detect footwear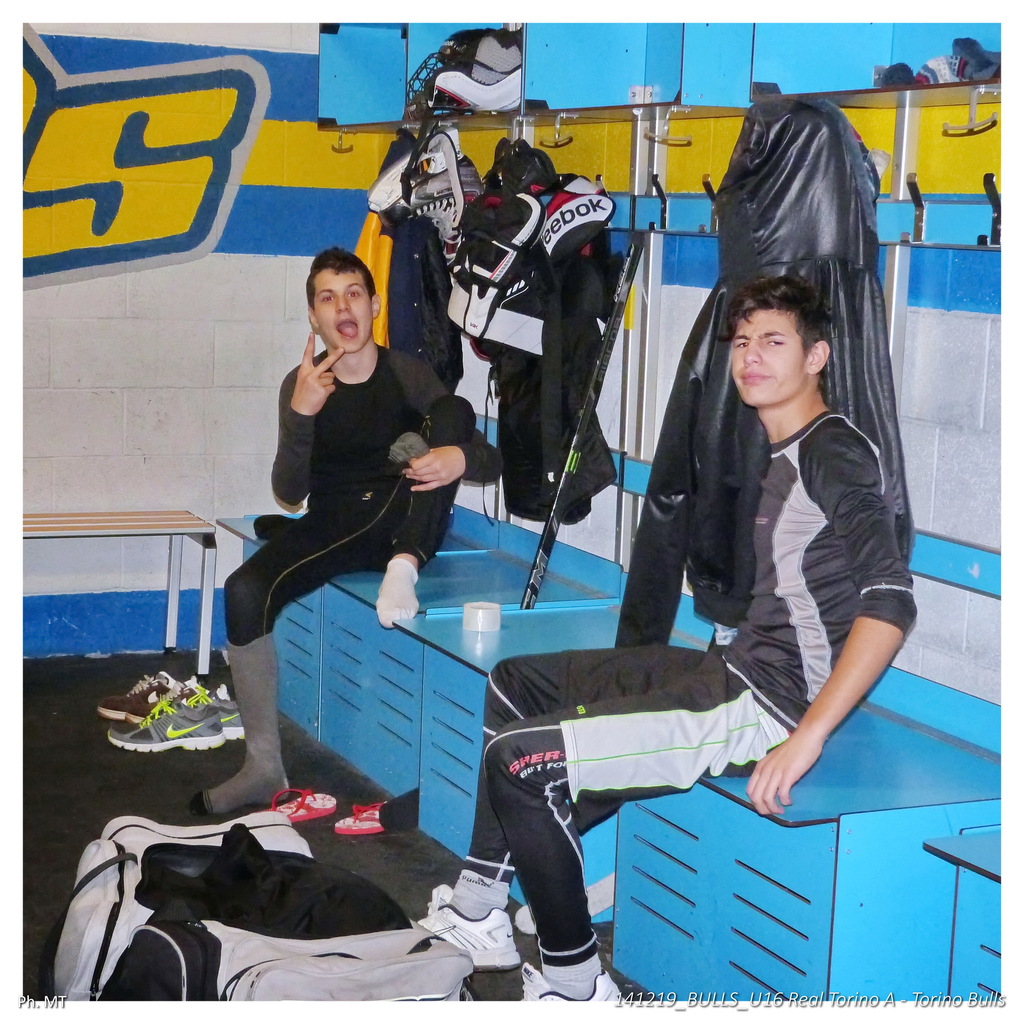
(x1=404, y1=157, x2=481, y2=252)
